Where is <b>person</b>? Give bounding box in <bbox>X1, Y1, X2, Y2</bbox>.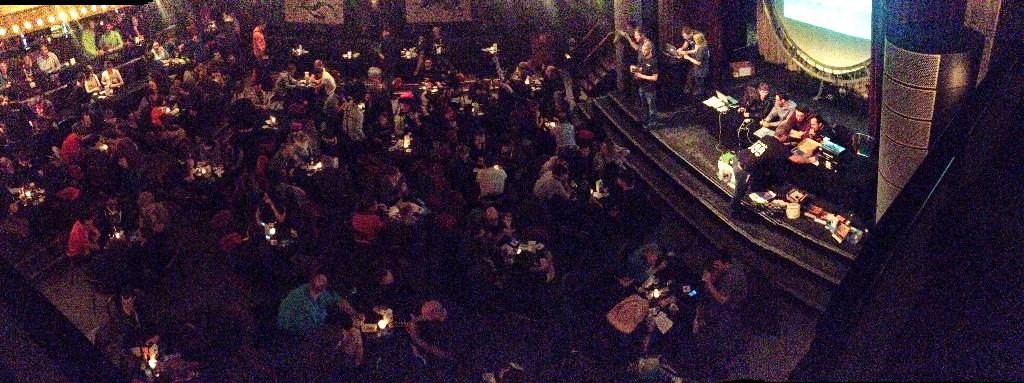
<bbox>629, 40, 659, 122</bbox>.
